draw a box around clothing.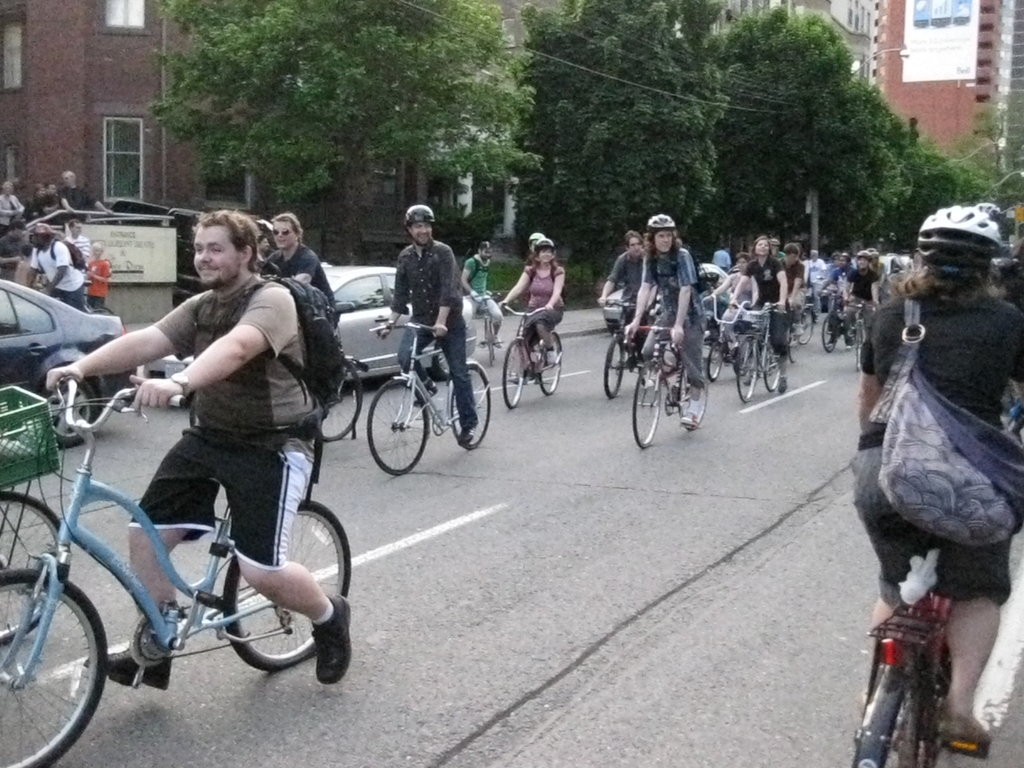
[left=31, top=240, right=97, bottom=314].
